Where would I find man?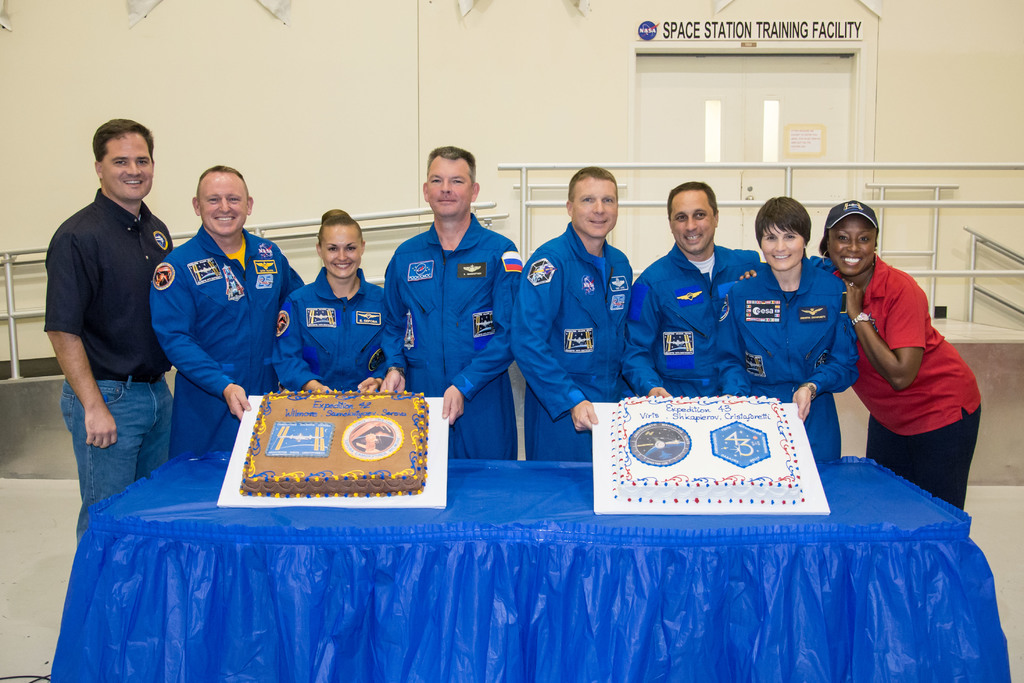
At (x1=378, y1=147, x2=525, y2=463).
